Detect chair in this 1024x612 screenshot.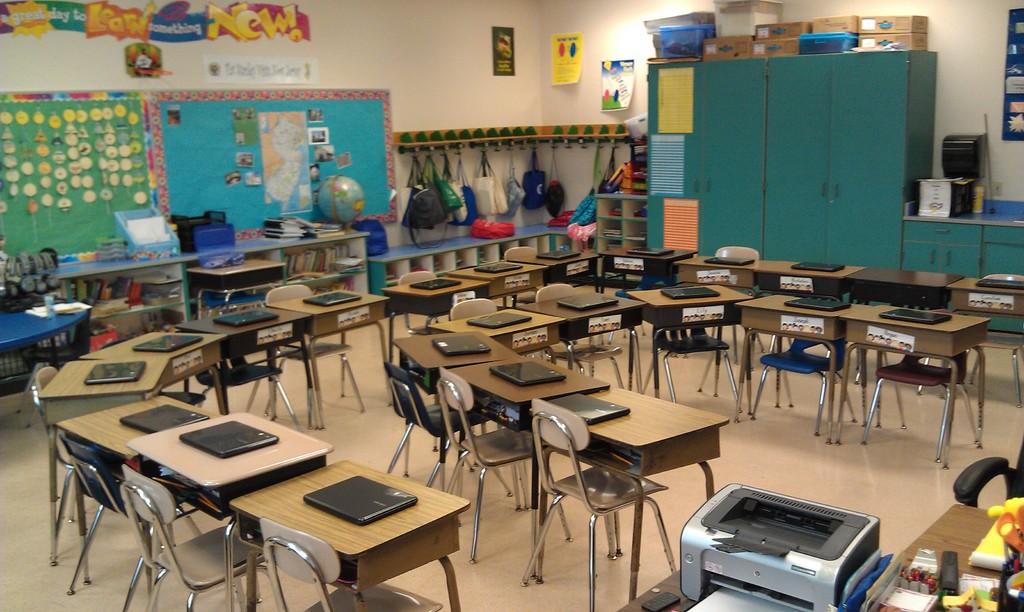
Detection: (left=101, top=335, right=209, bottom=408).
